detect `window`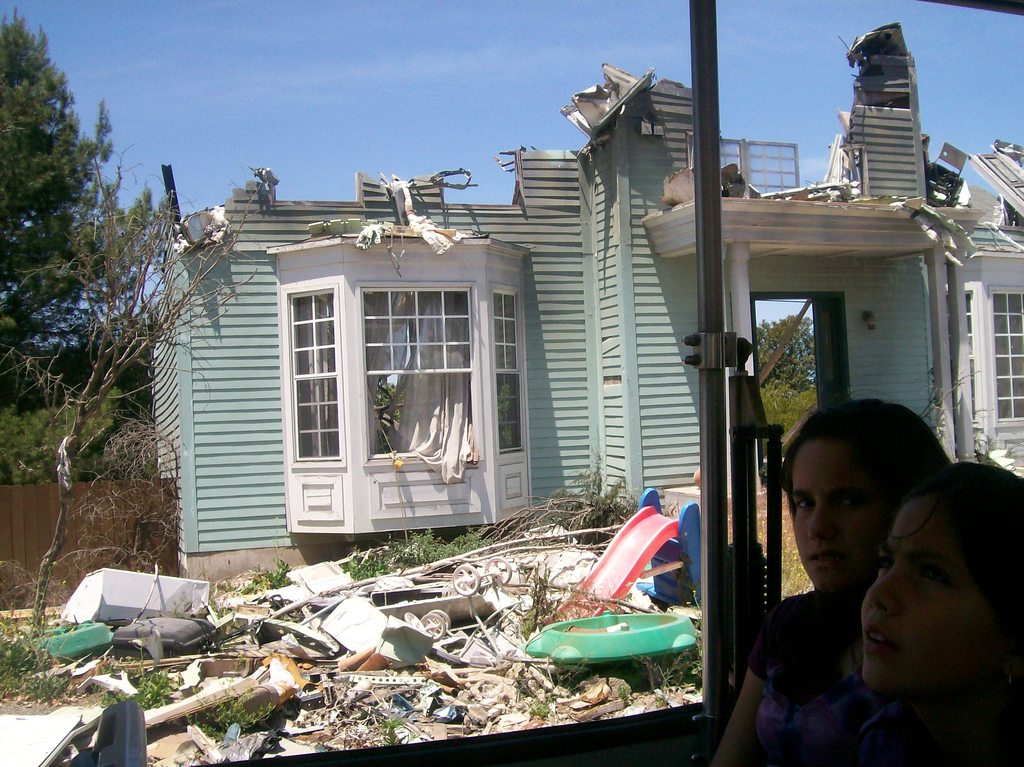
pyautogui.locateOnScreen(245, 201, 534, 513)
